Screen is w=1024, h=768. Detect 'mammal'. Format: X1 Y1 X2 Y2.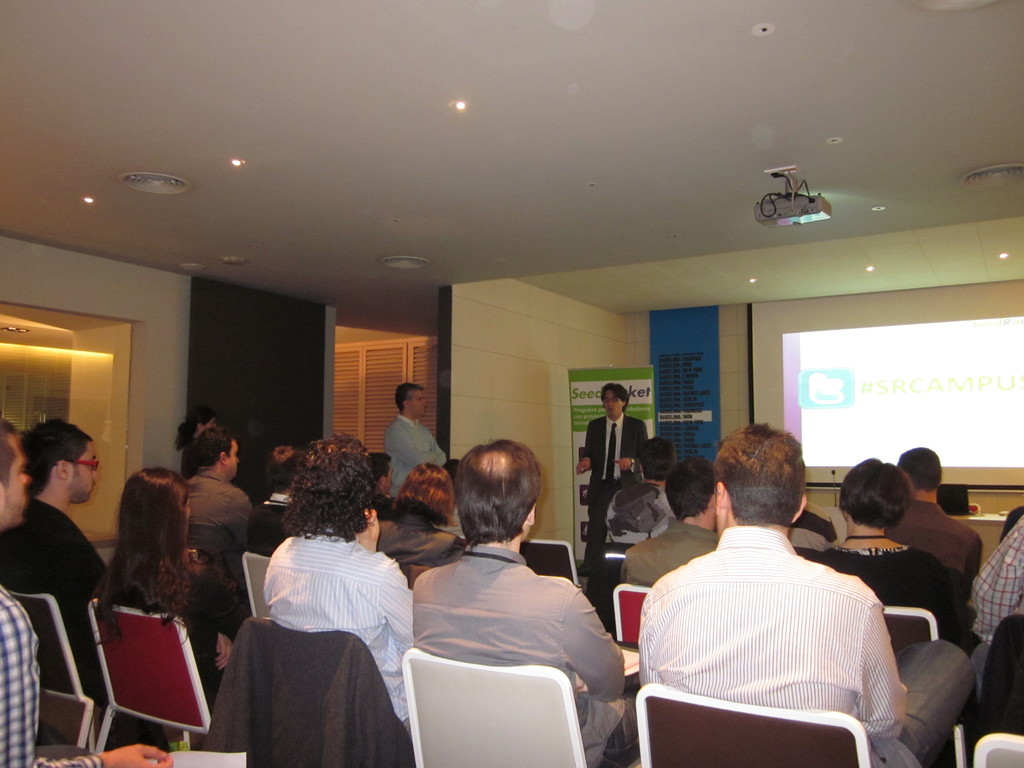
263 430 412 735.
